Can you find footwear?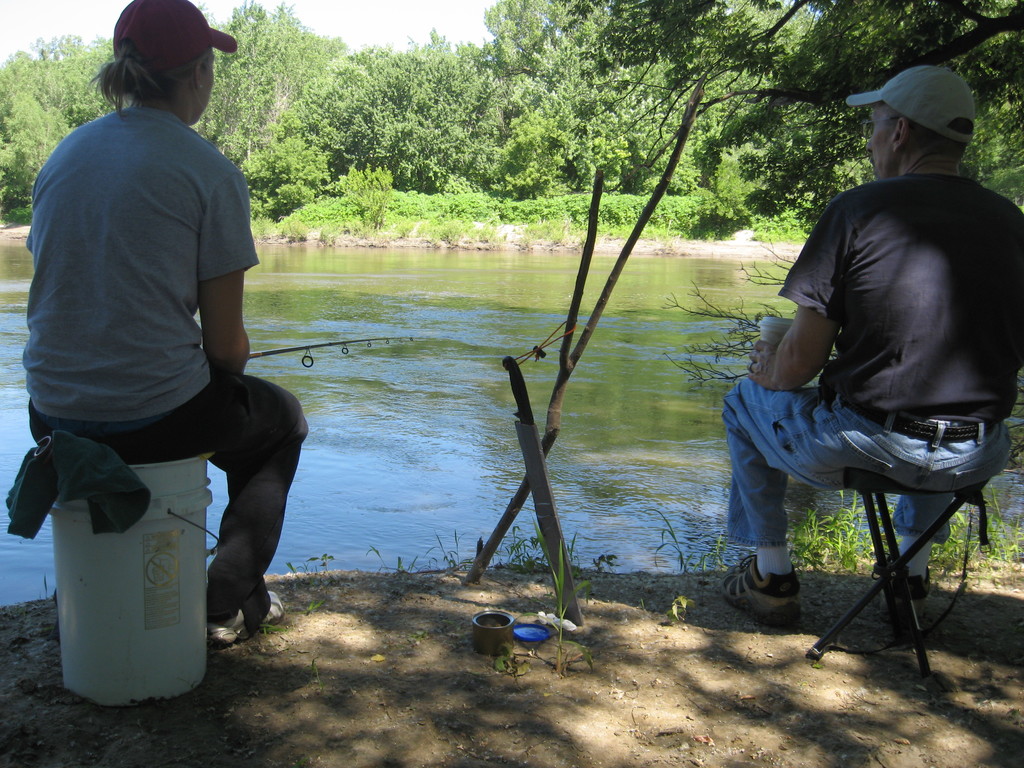
Yes, bounding box: 879:568:925:622.
